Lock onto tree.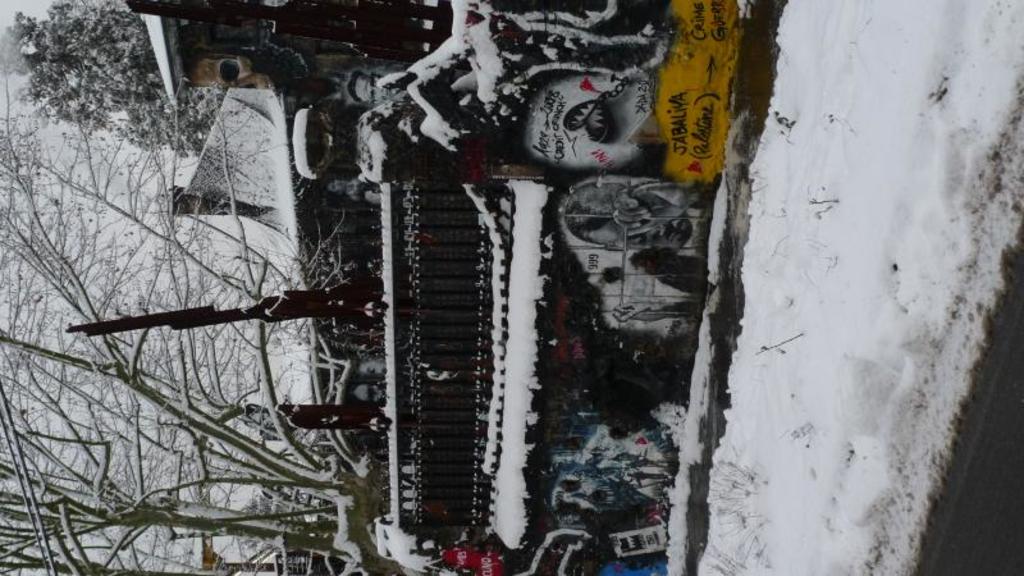
Locked: 0, 1, 228, 155.
